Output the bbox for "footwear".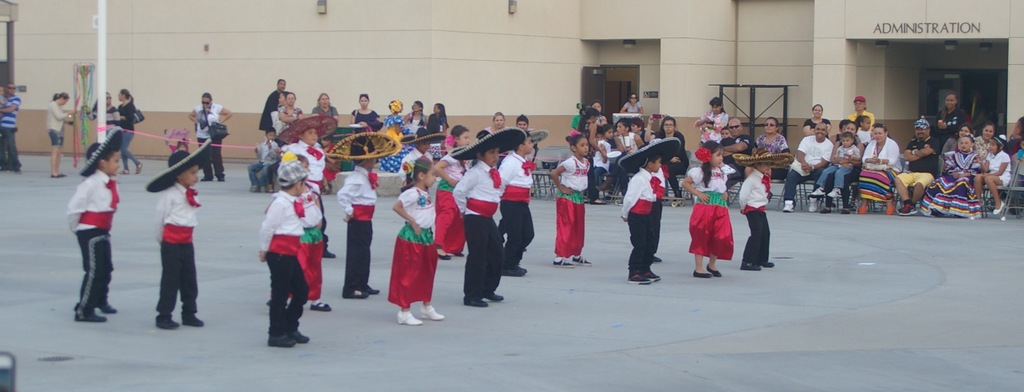
Rect(571, 256, 590, 265).
